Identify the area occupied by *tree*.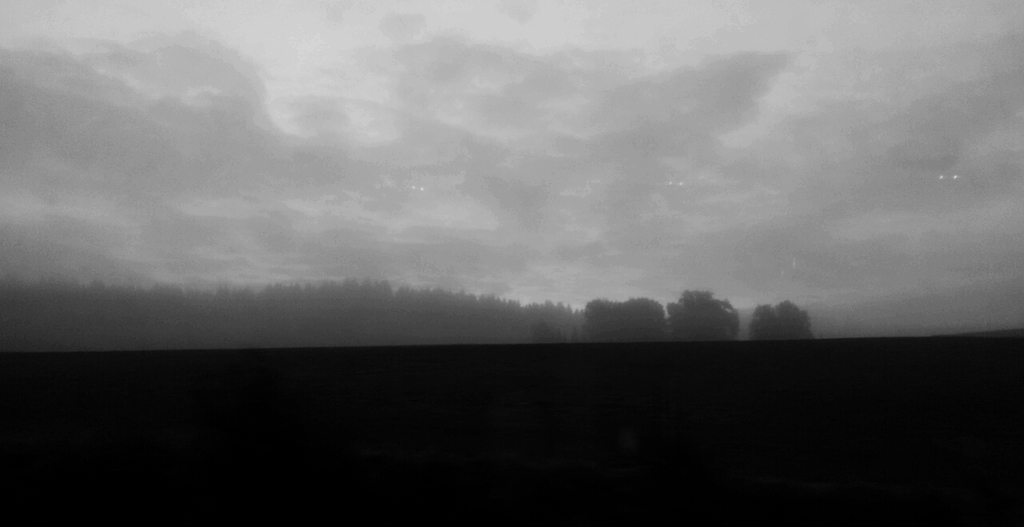
Area: [left=746, top=300, right=813, bottom=338].
